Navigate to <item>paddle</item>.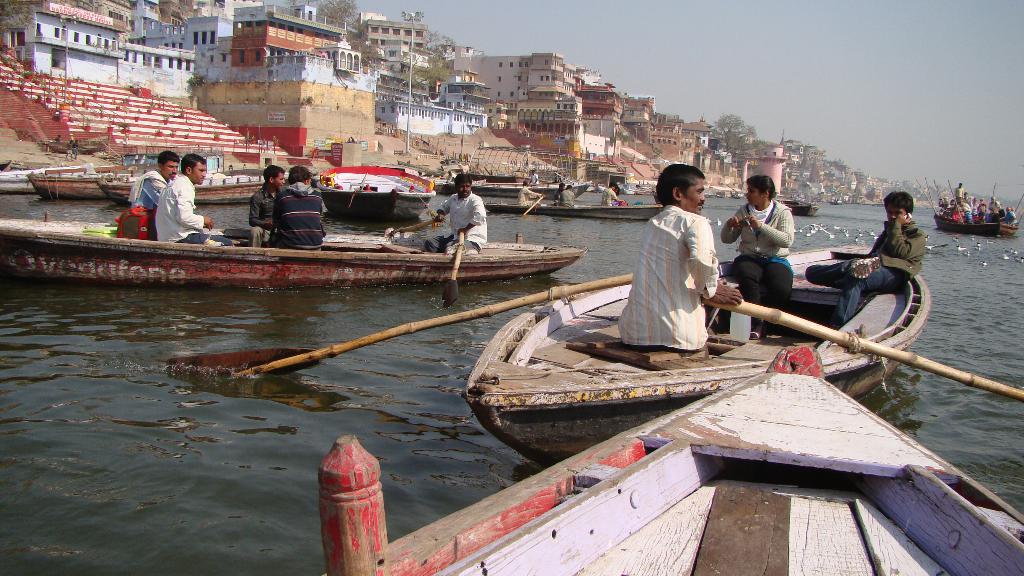
Navigation target: 524 196 543 215.
